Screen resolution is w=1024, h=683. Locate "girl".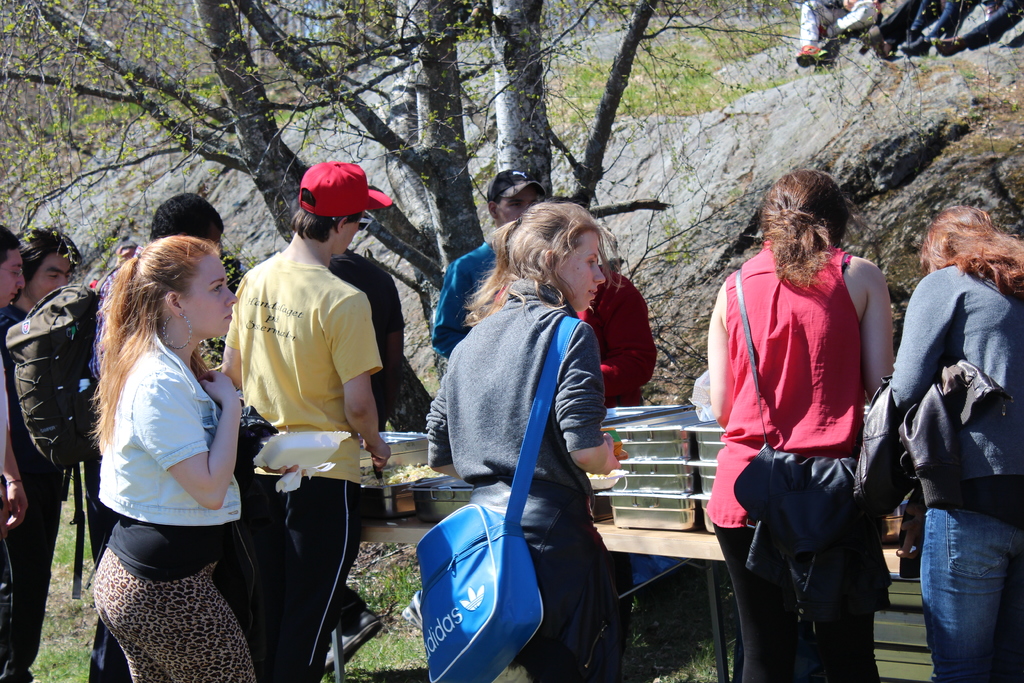
bbox=(88, 231, 254, 682).
